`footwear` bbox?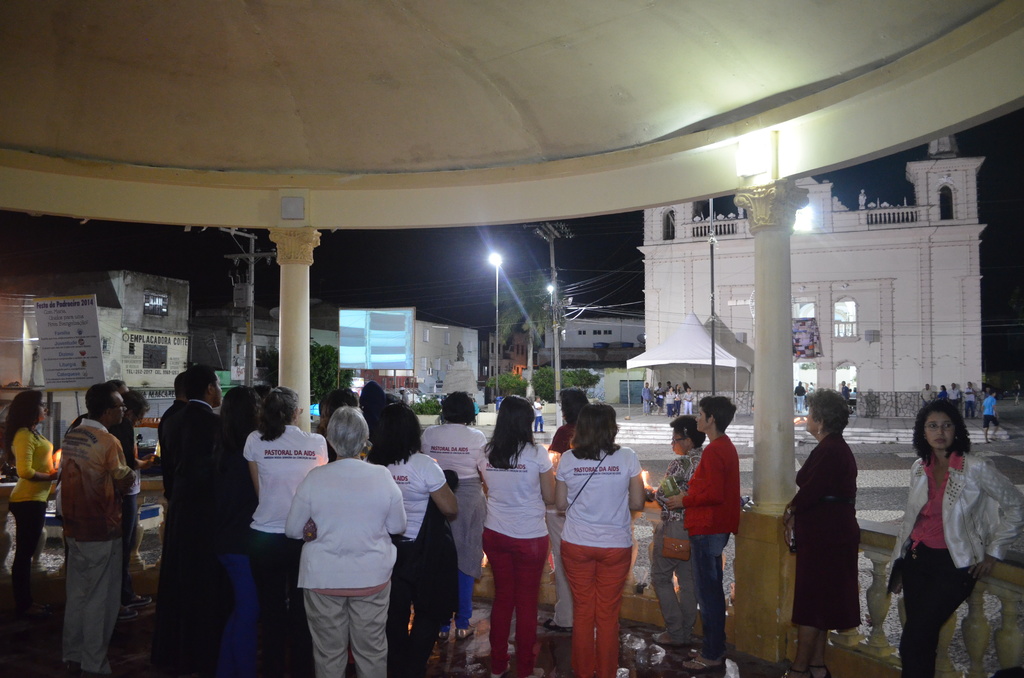
select_region(681, 658, 721, 672)
